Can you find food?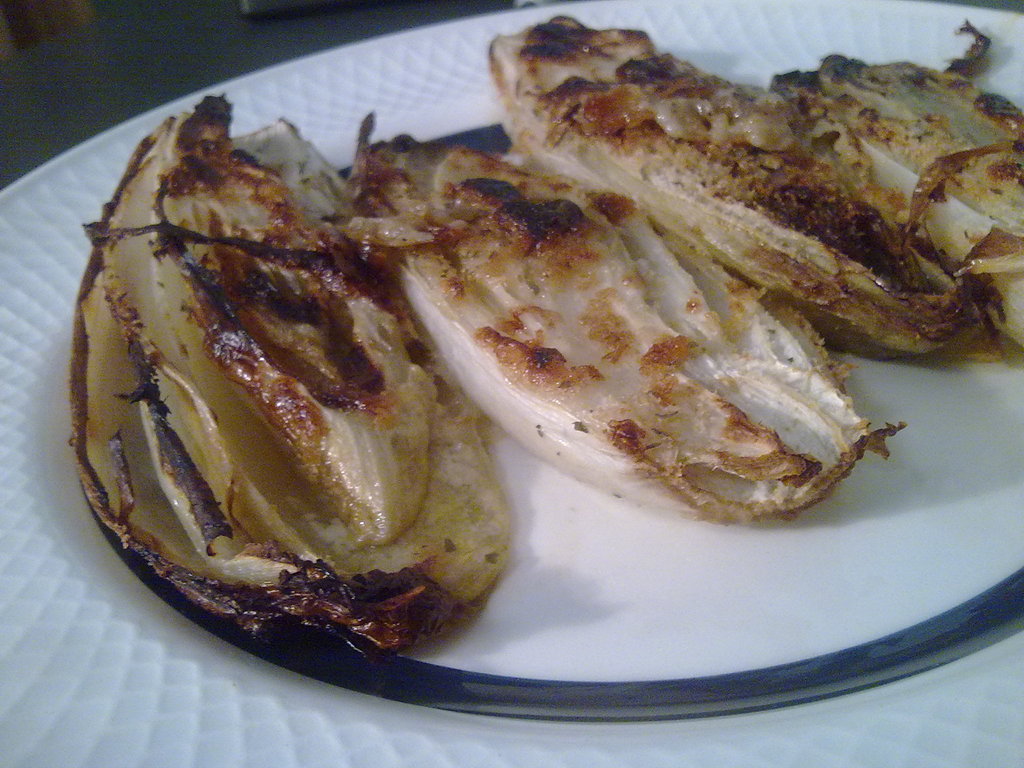
Yes, bounding box: 773, 20, 1023, 349.
